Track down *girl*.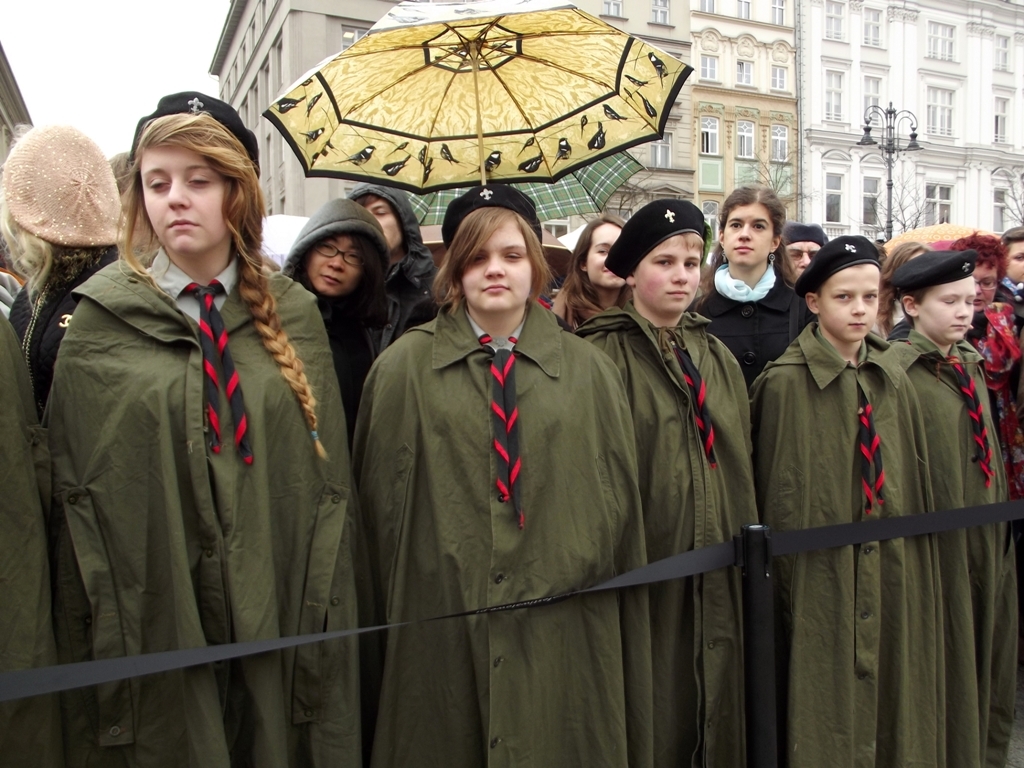
Tracked to 42,90,384,767.
